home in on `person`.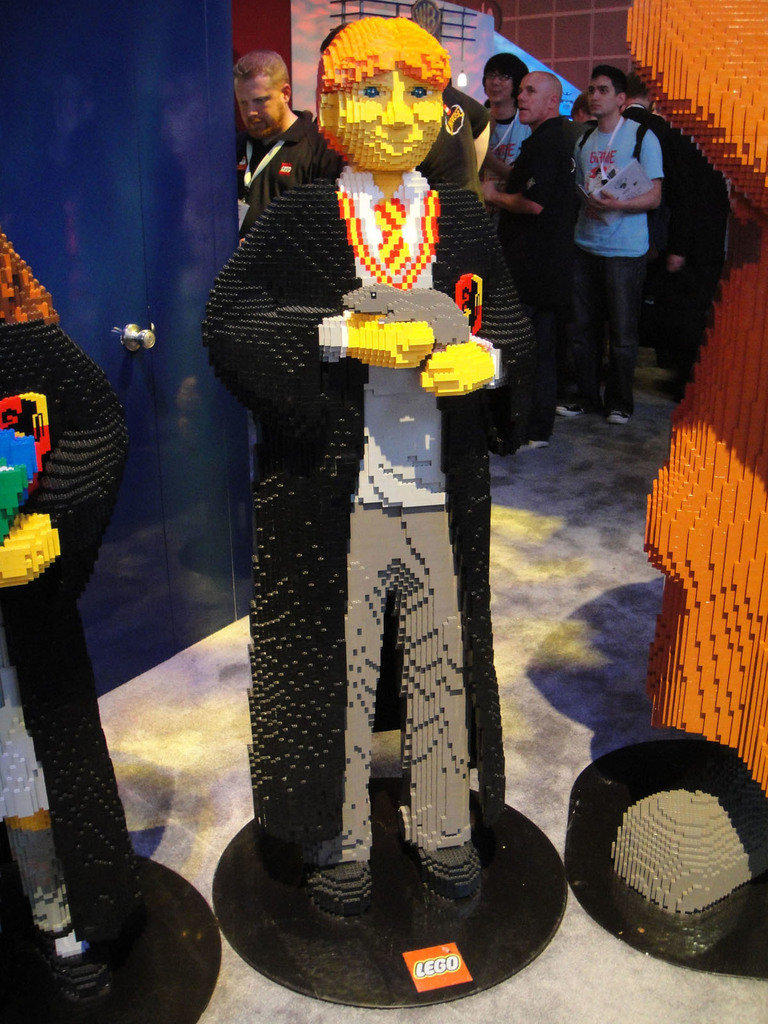
Homed in at l=0, t=220, r=134, b=1023.
